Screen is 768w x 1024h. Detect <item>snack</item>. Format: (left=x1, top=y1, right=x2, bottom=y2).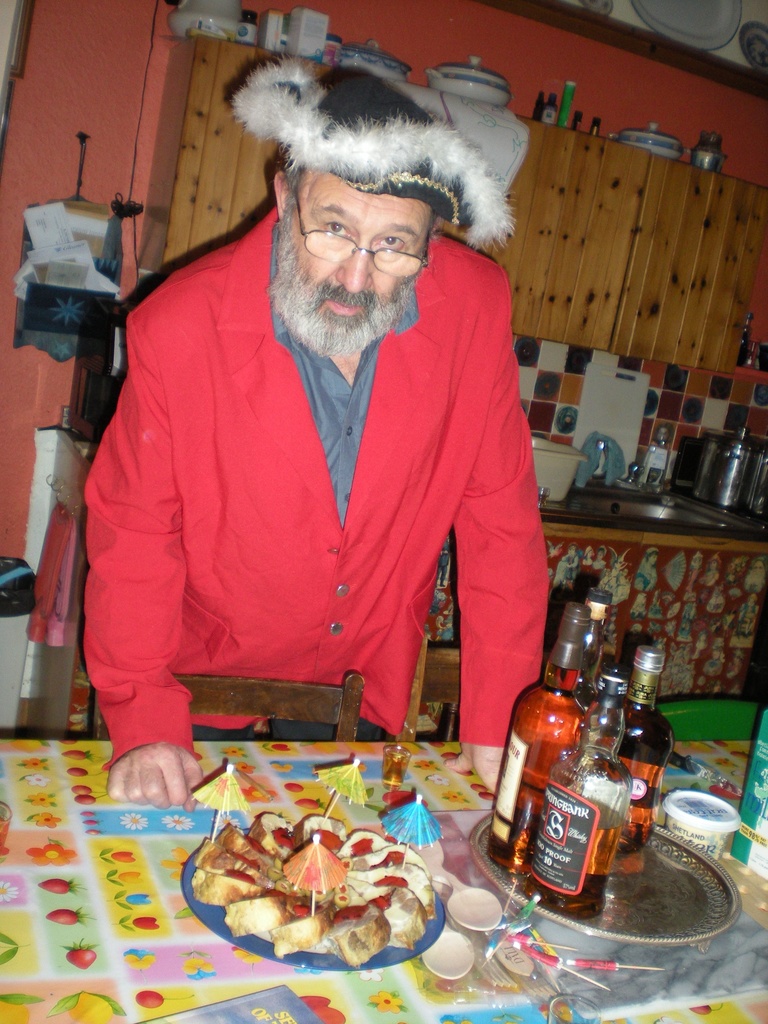
(left=150, top=776, right=492, bottom=979).
